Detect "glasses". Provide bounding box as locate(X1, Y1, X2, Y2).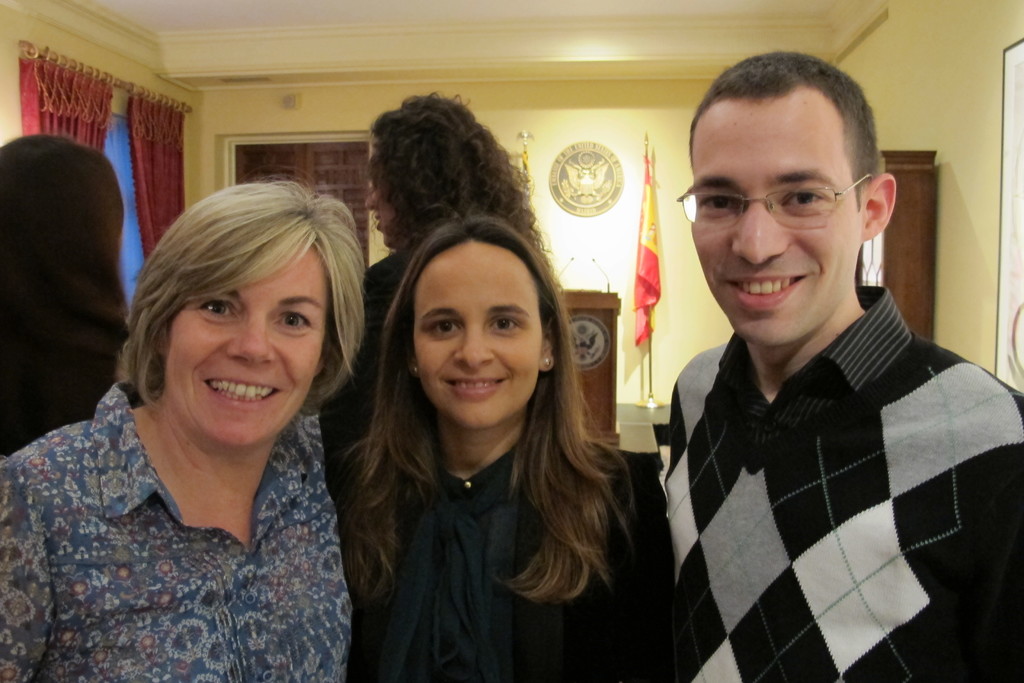
locate(678, 172, 870, 229).
